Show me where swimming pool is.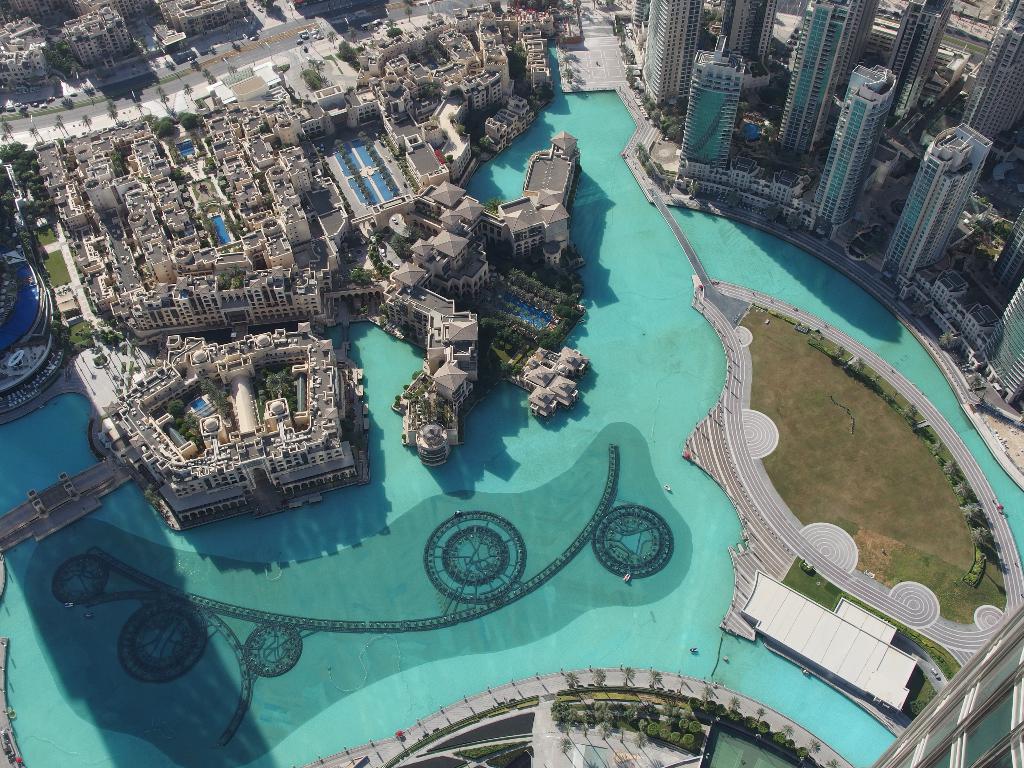
swimming pool is at <box>486,285,547,326</box>.
